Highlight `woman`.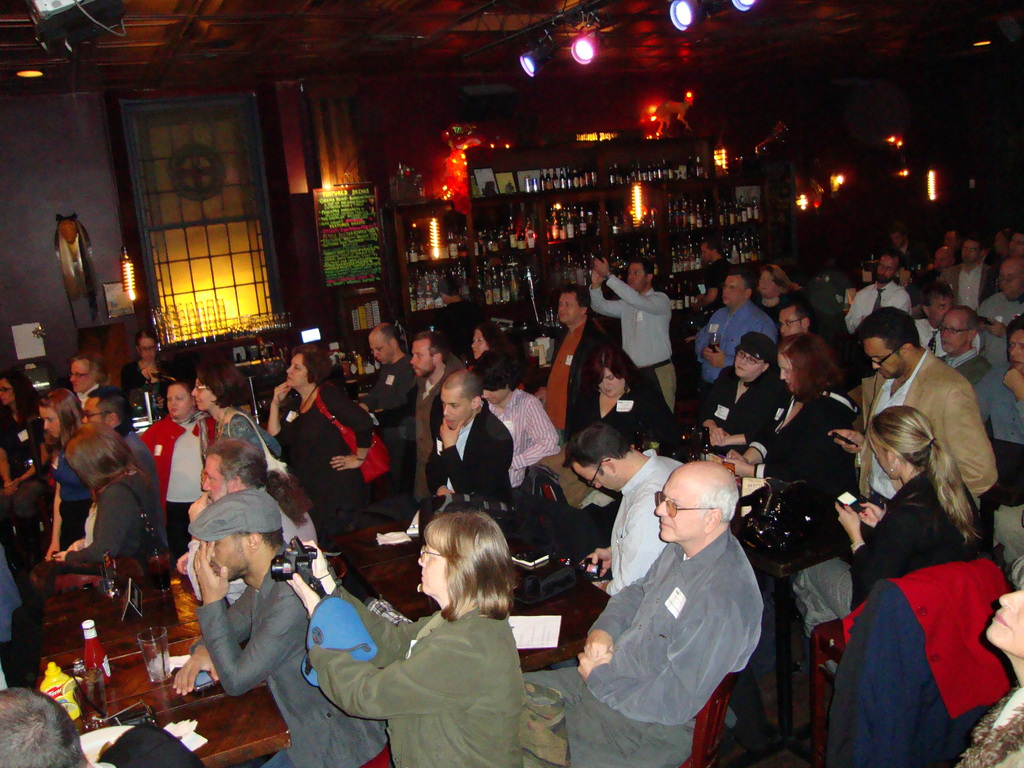
Highlighted region: crop(40, 386, 91, 564).
